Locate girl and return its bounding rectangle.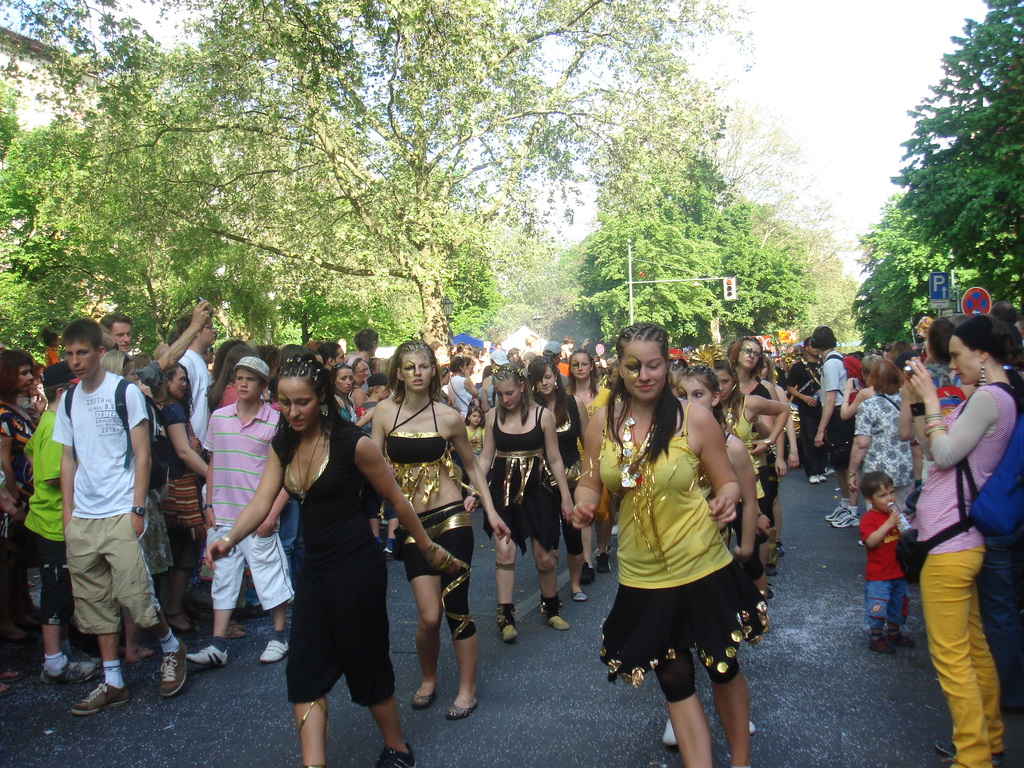
[706,362,790,568].
